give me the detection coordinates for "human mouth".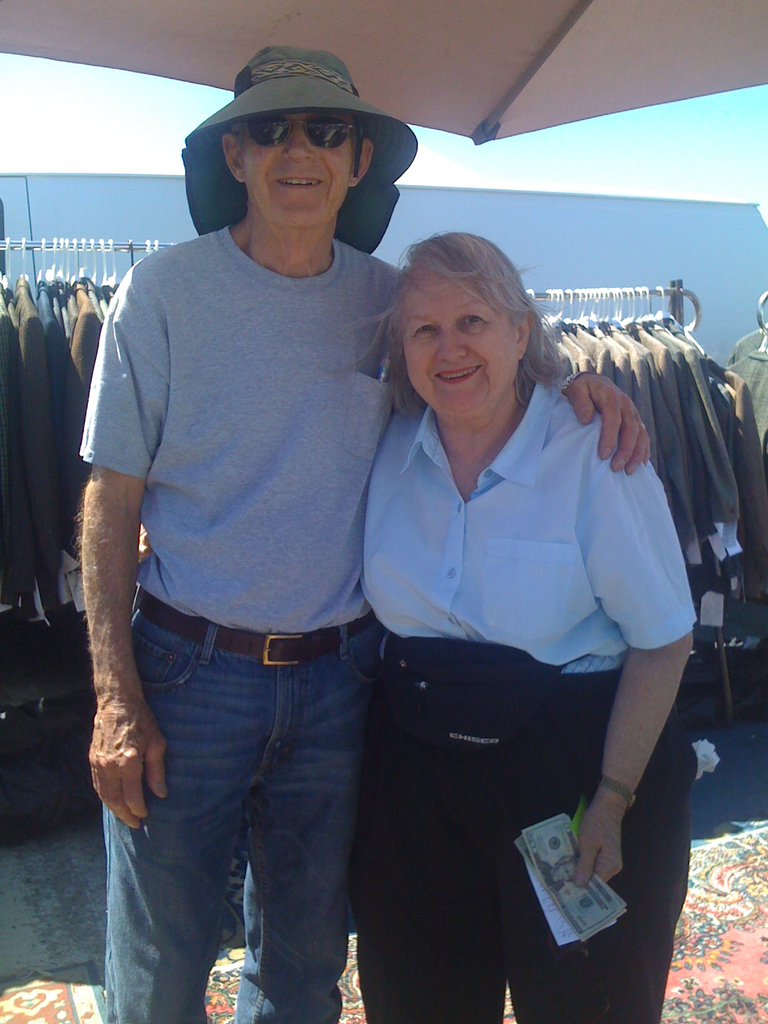
x1=435 y1=357 x2=481 y2=383.
